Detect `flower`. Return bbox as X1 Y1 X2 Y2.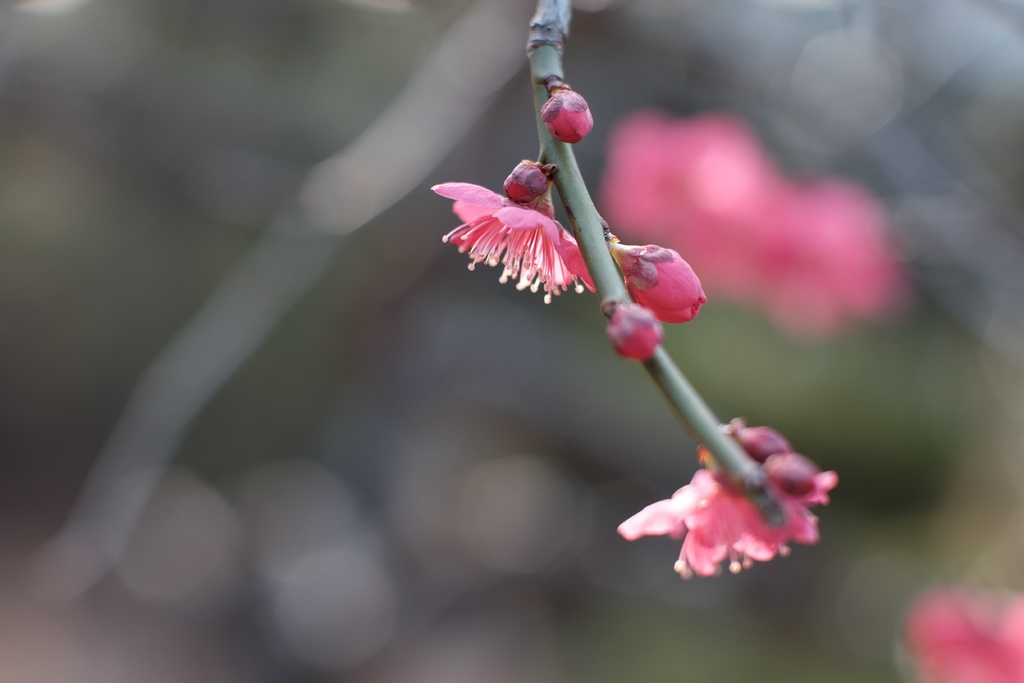
540 83 593 142.
